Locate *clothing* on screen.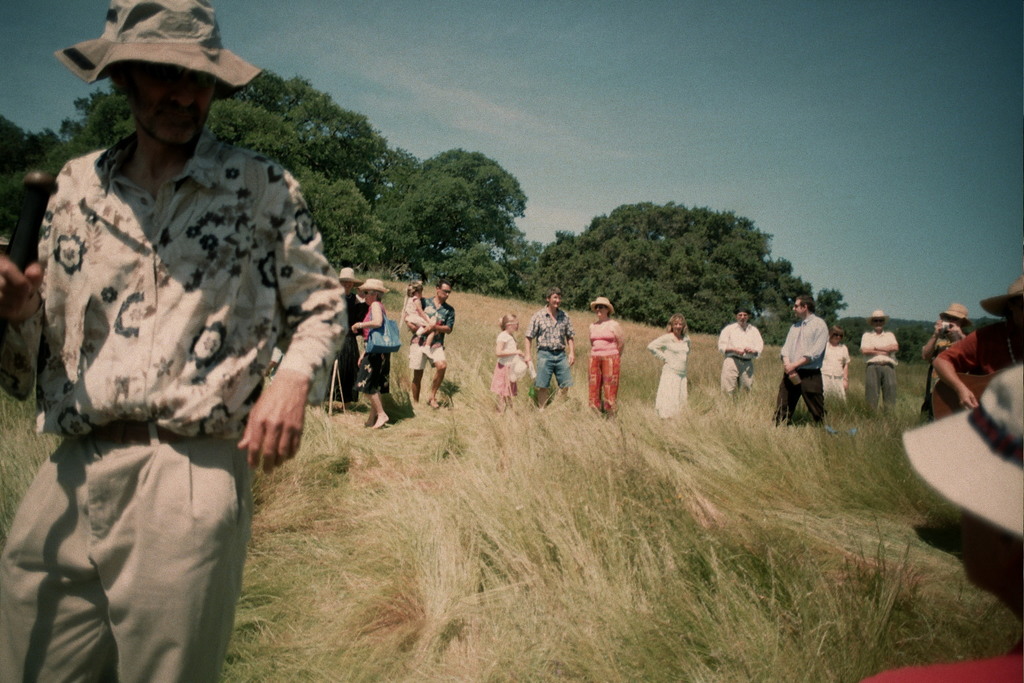
On screen at <box>409,292,451,378</box>.
